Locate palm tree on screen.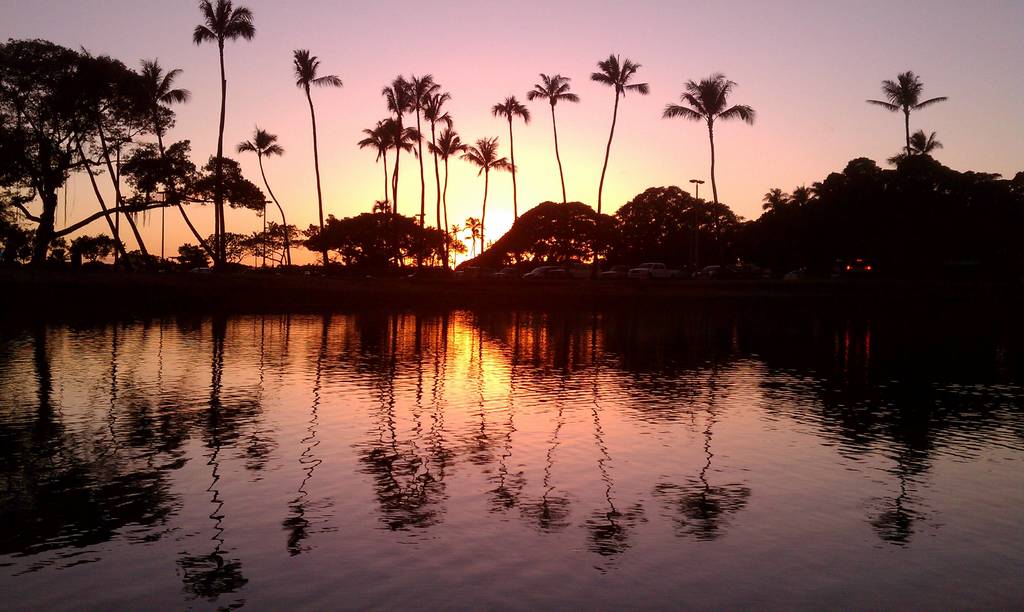
On screen at <region>190, 0, 263, 273</region>.
